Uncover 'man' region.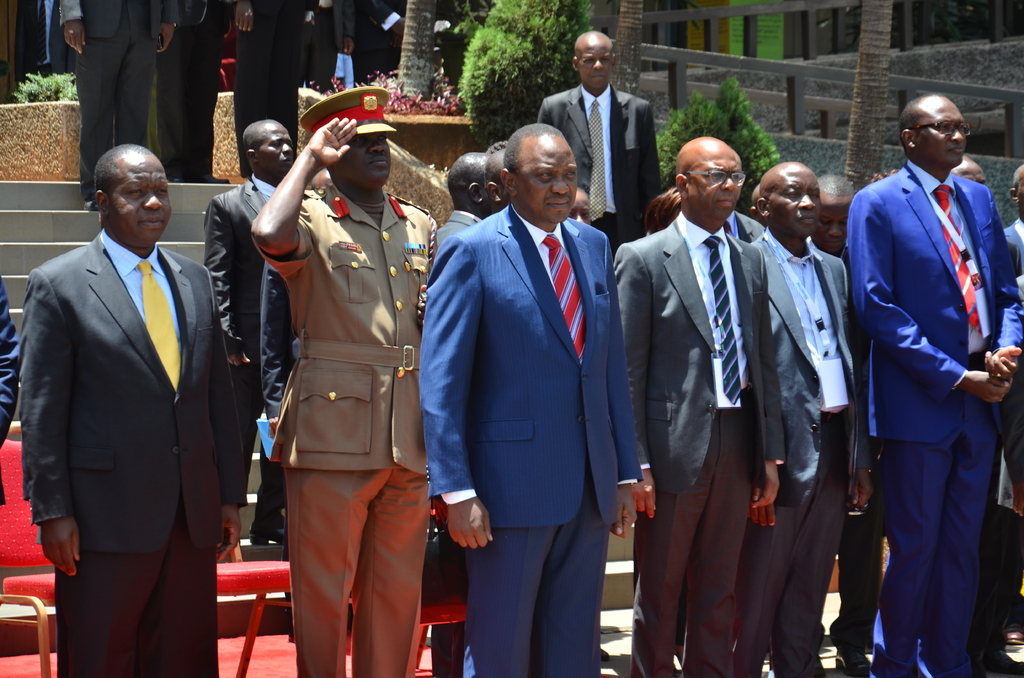
Uncovered: (left=162, top=0, right=231, bottom=178).
